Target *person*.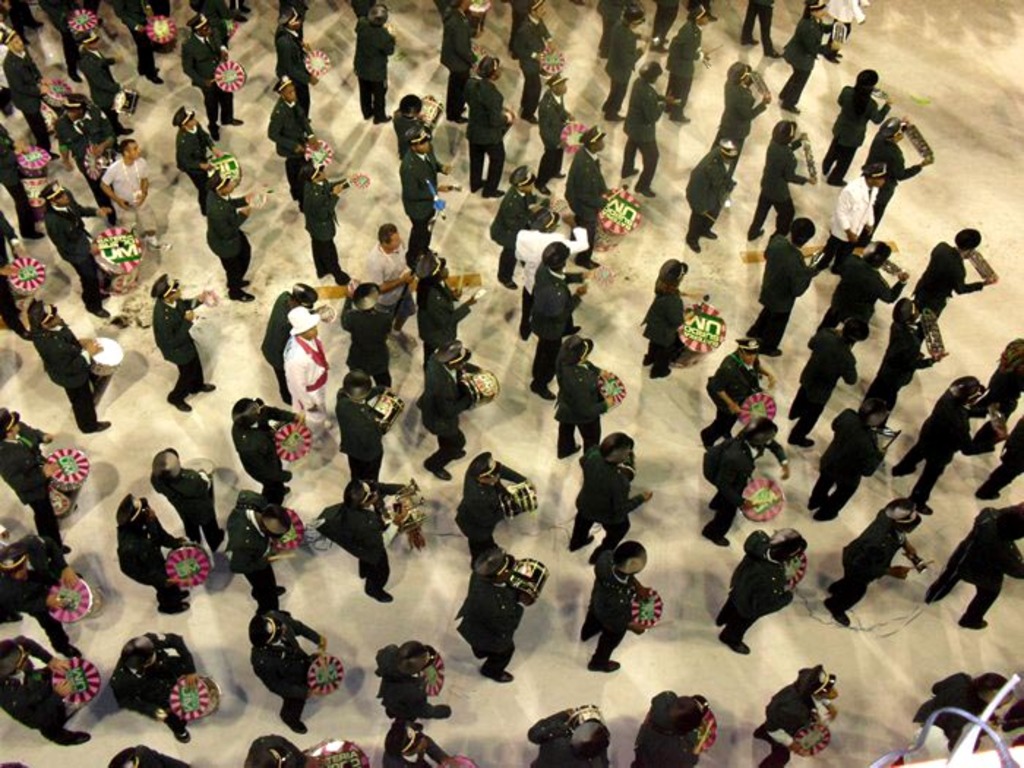
Target region: <bbox>819, 59, 901, 186</bbox>.
